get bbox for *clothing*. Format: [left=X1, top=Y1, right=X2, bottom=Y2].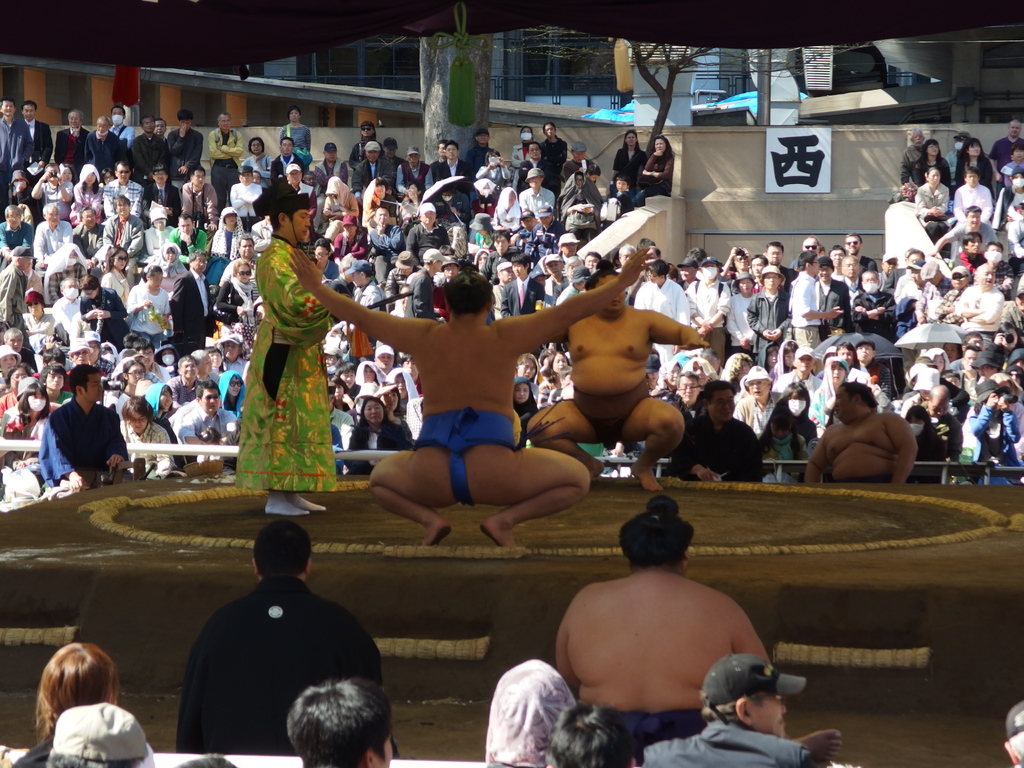
[left=817, top=281, right=851, bottom=335].
